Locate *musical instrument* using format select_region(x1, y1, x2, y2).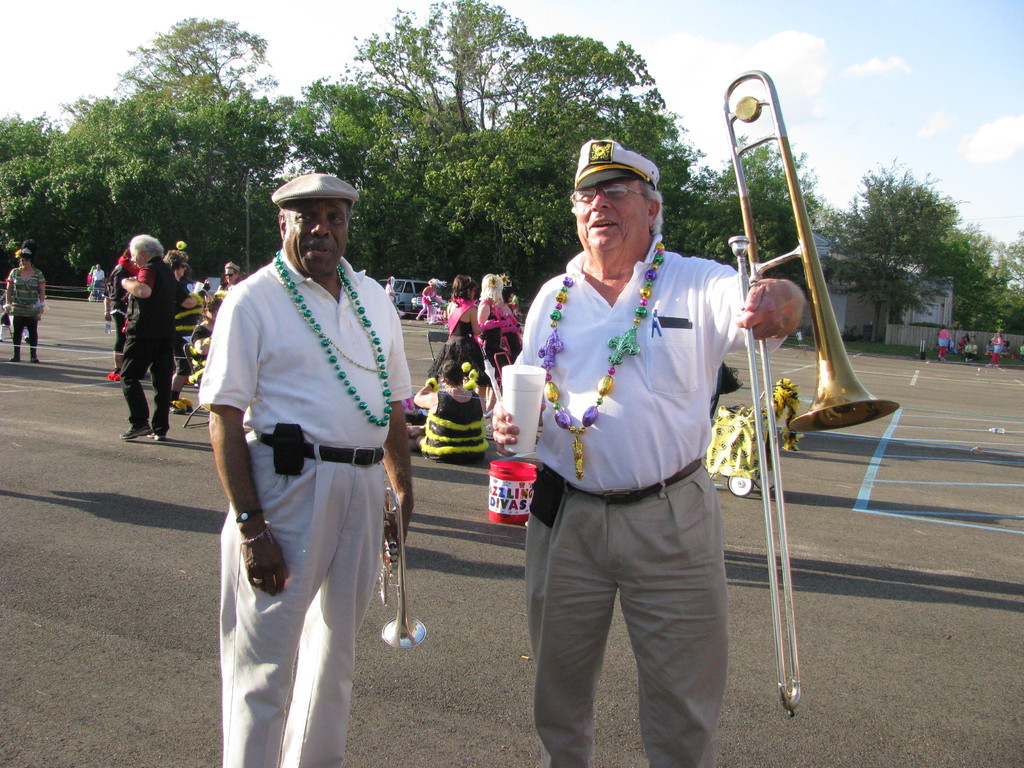
select_region(382, 490, 429, 646).
